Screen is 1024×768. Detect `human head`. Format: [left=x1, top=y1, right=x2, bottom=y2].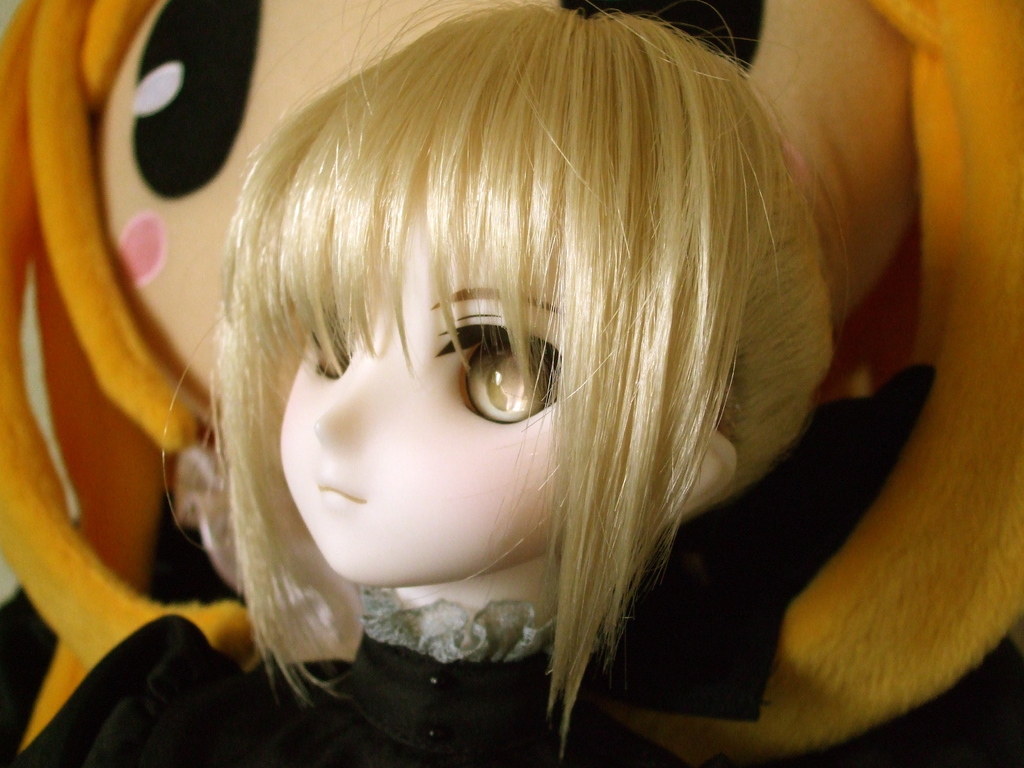
[left=0, top=0, right=1023, bottom=767].
